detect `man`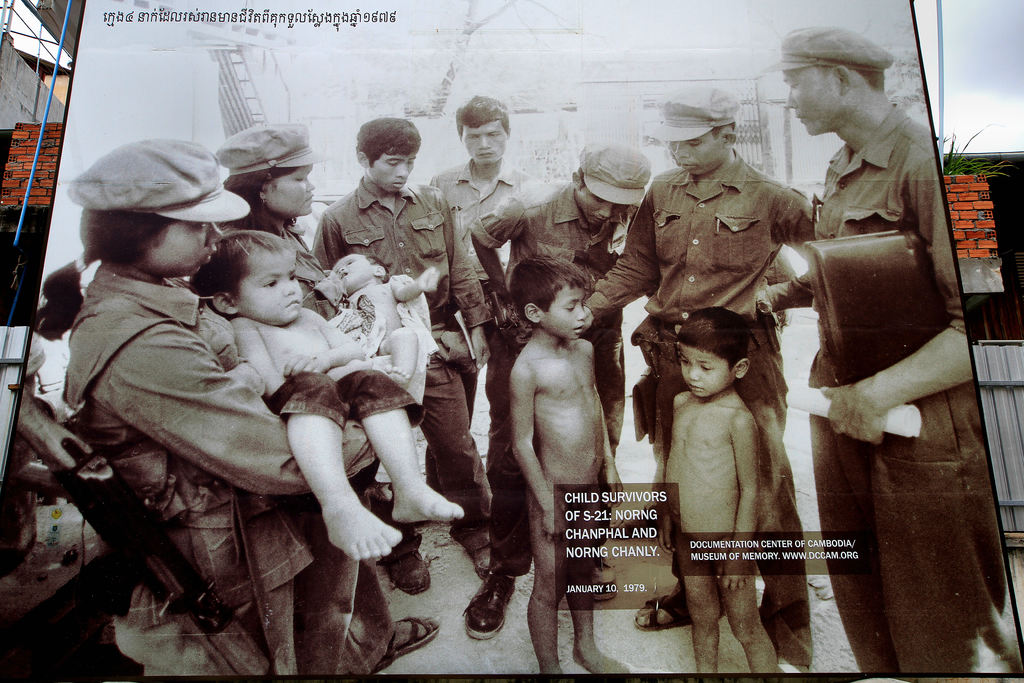
box=[581, 89, 819, 675]
